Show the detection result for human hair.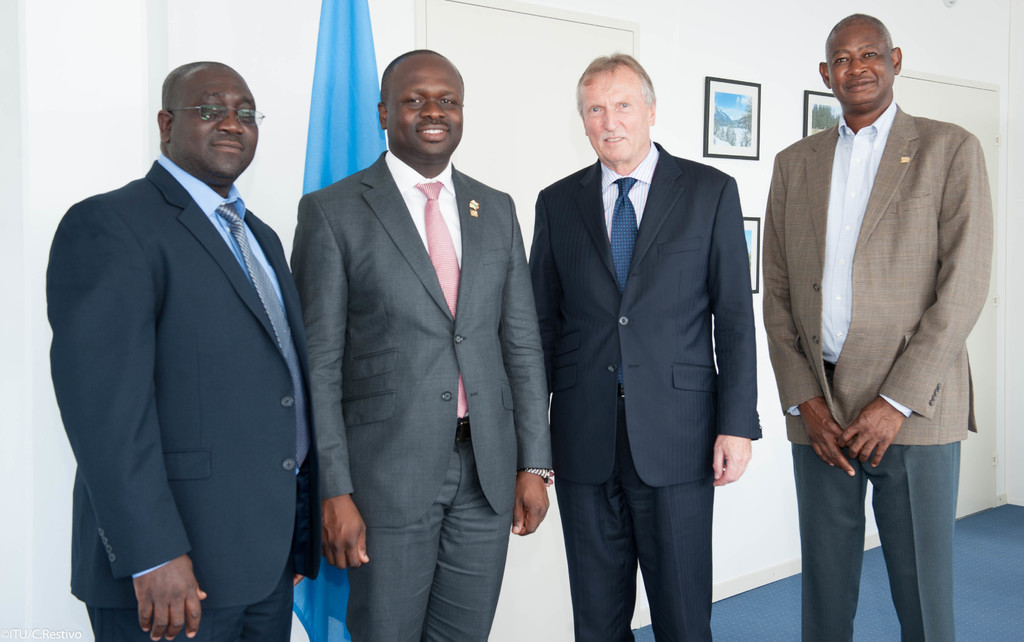
<box>831,12,897,51</box>.
